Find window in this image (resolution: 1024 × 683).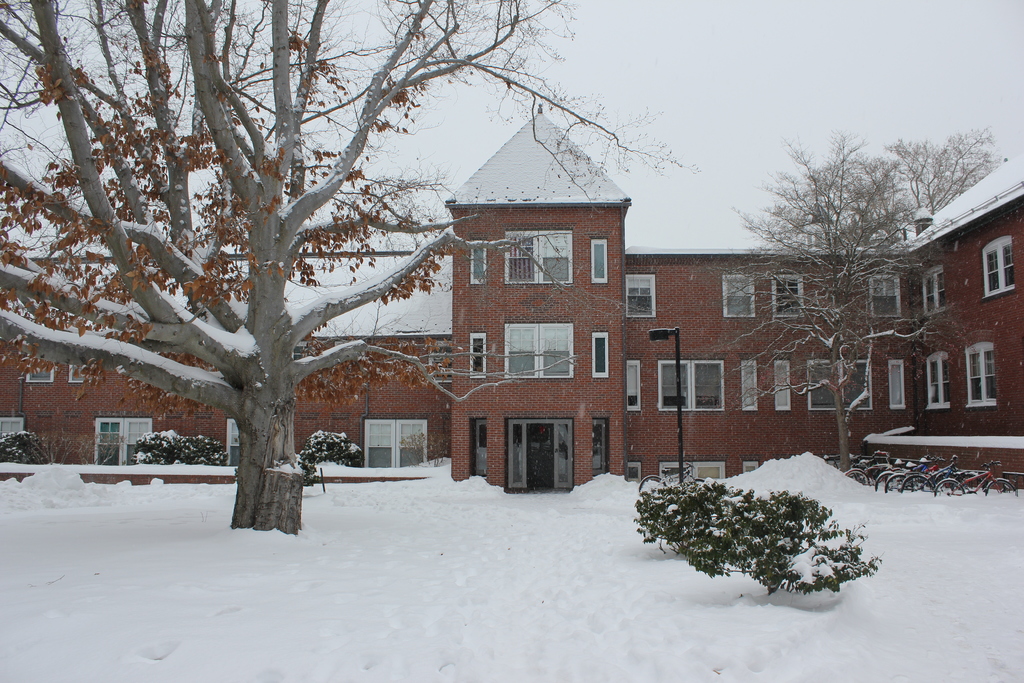
BBox(771, 273, 803, 321).
